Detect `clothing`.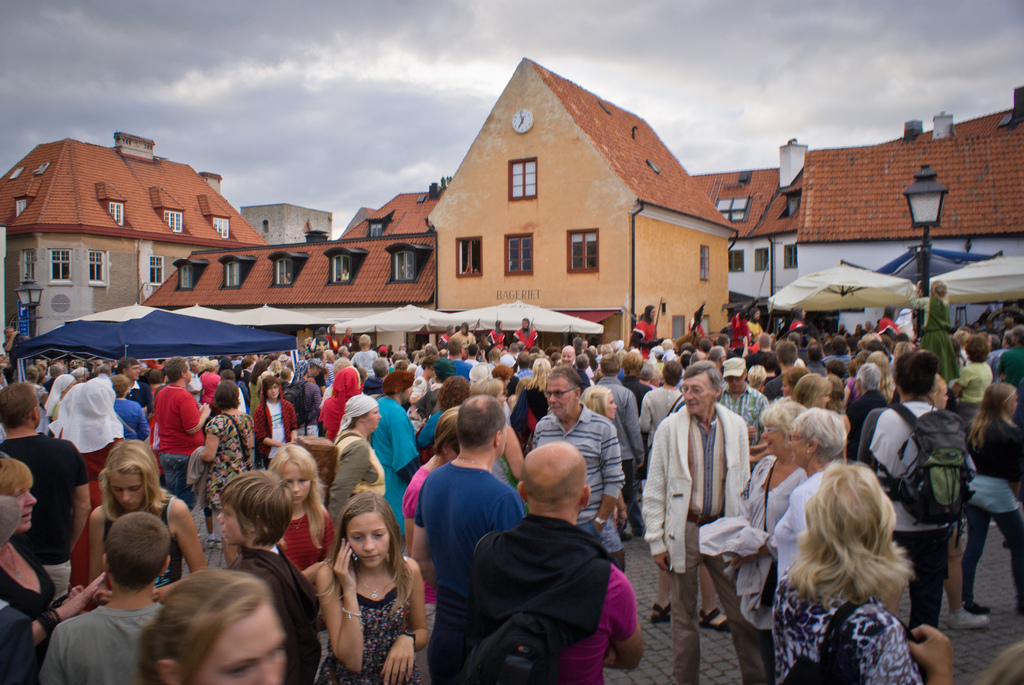
Detected at x1=217, y1=543, x2=317, y2=684.
